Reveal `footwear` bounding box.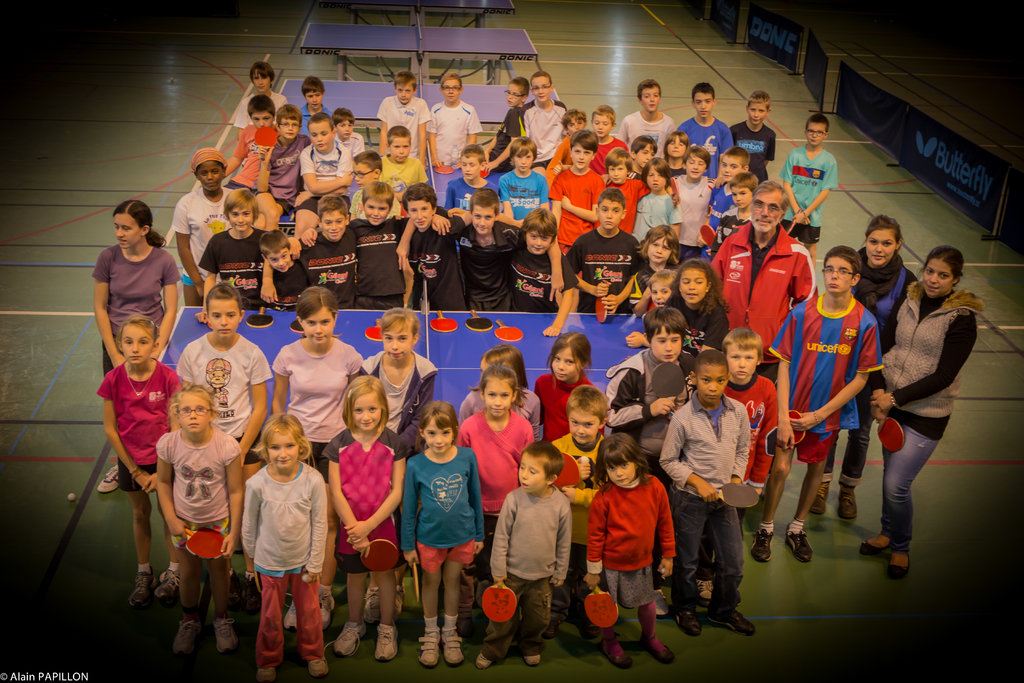
Revealed: bbox(211, 614, 236, 652).
